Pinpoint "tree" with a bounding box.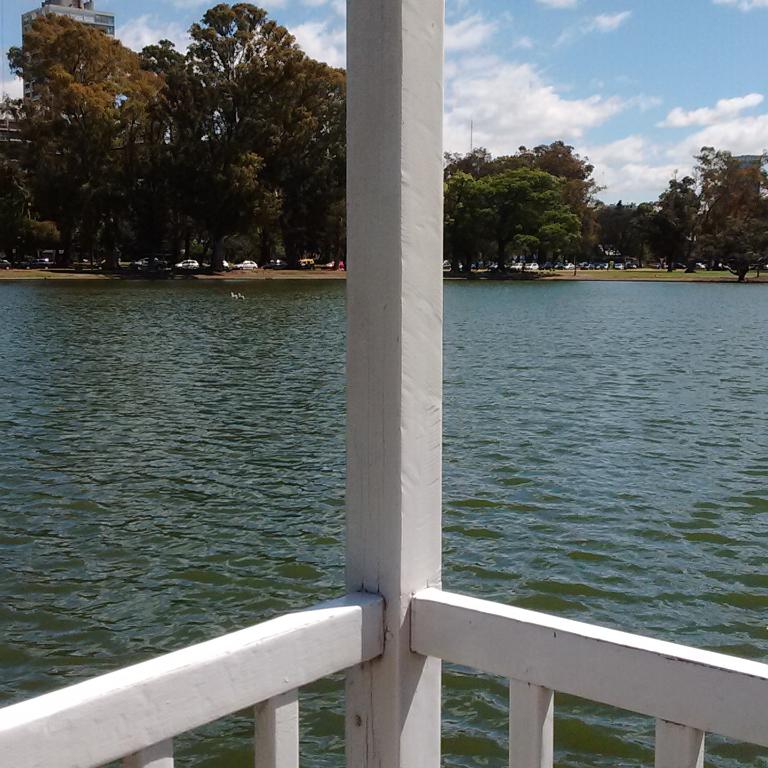
region(3, 1, 134, 192).
